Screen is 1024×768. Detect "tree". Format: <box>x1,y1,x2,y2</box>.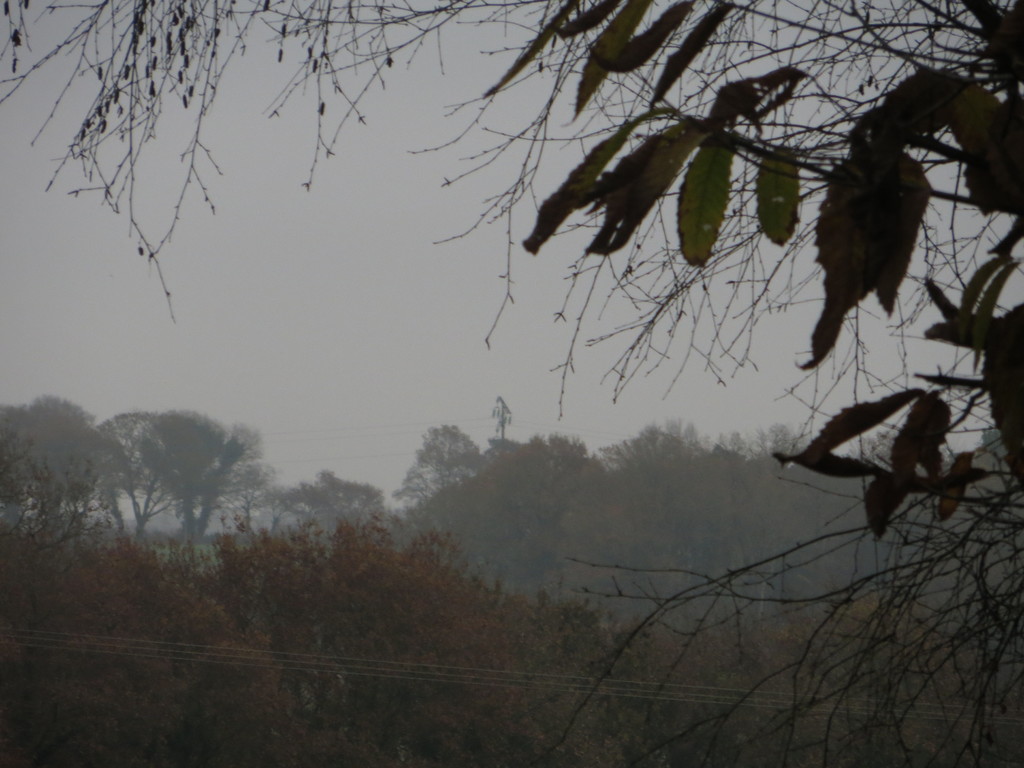
<box>0,0,1023,767</box>.
